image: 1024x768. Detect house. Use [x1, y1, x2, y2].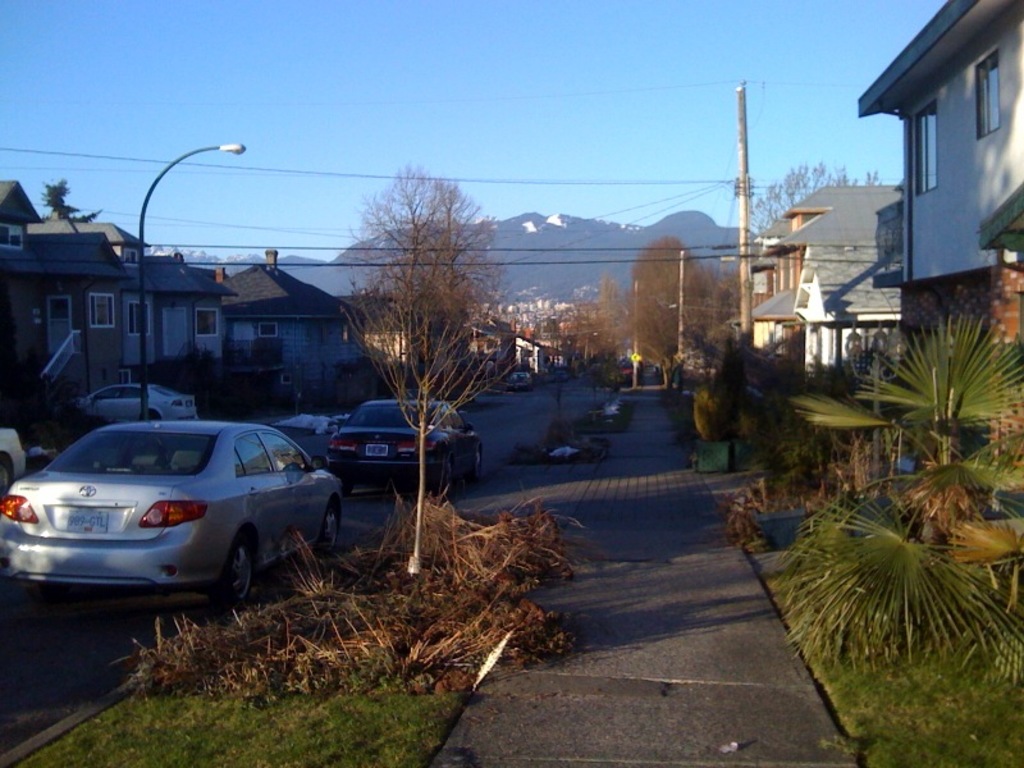
[475, 320, 521, 371].
